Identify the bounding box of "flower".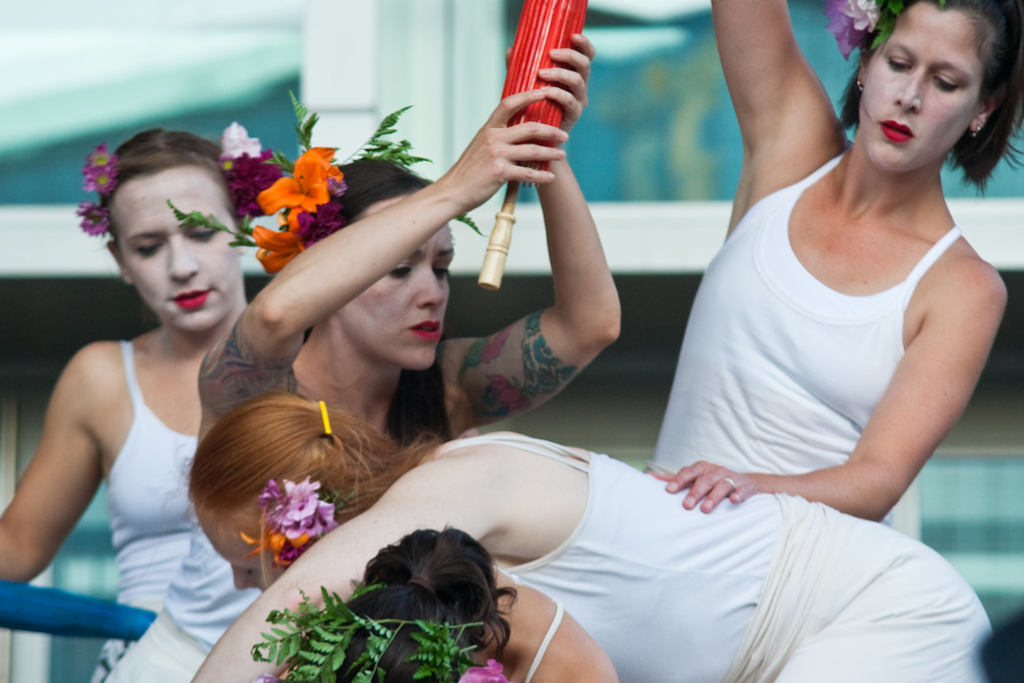
select_region(835, 0, 884, 34).
